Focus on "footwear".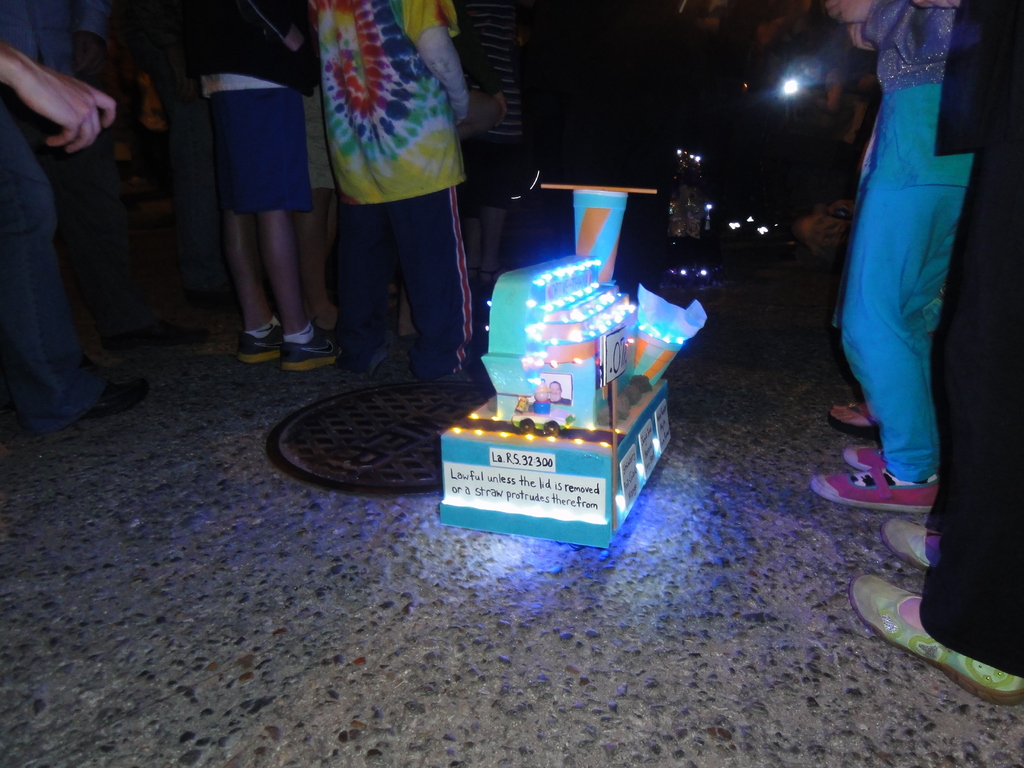
Focused at {"left": 433, "top": 356, "right": 483, "bottom": 384}.
